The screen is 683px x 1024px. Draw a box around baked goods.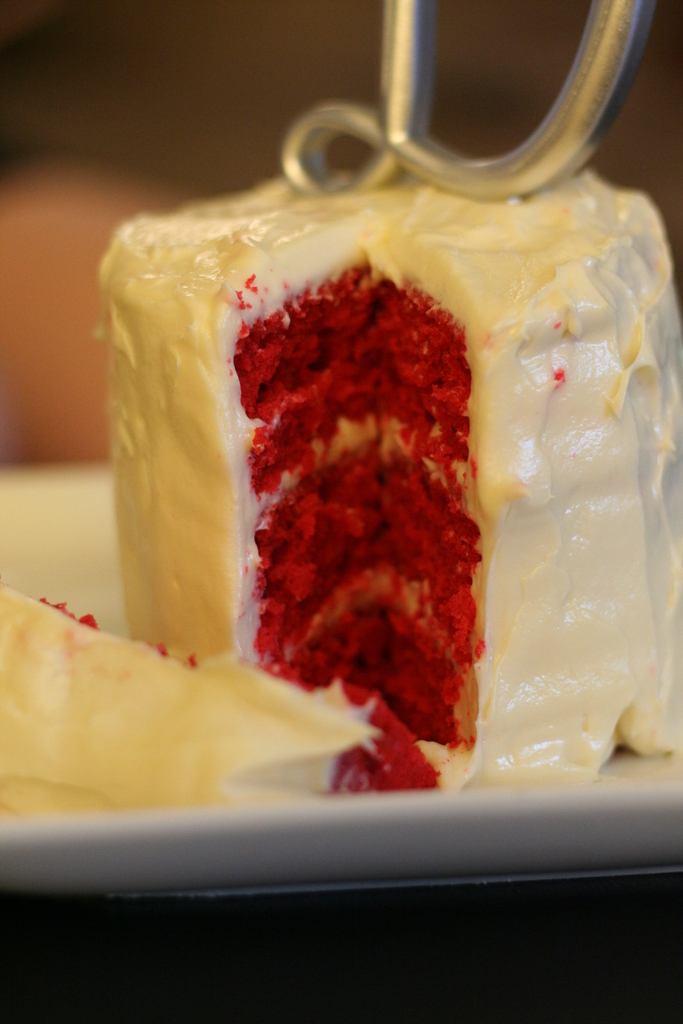
0/577/440/813.
